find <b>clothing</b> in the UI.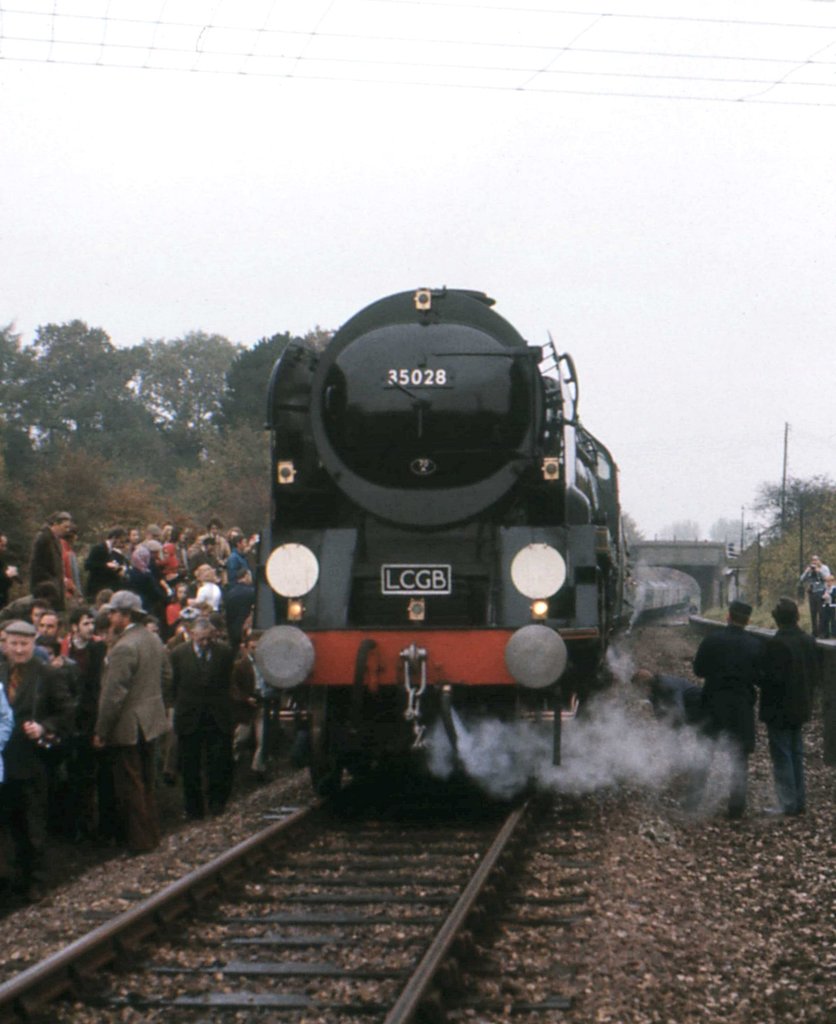
UI element at x1=755 y1=623 x2=820 y2=807.
